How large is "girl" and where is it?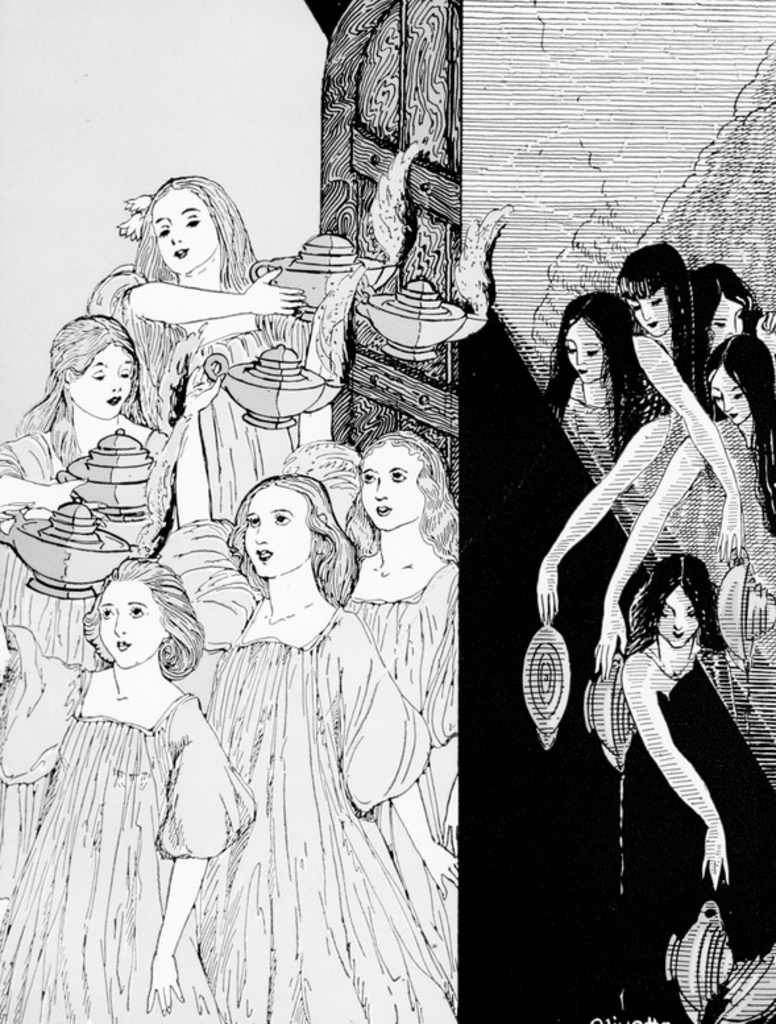
Bounding box: <region>0, 177, 464, 1023</region>.
